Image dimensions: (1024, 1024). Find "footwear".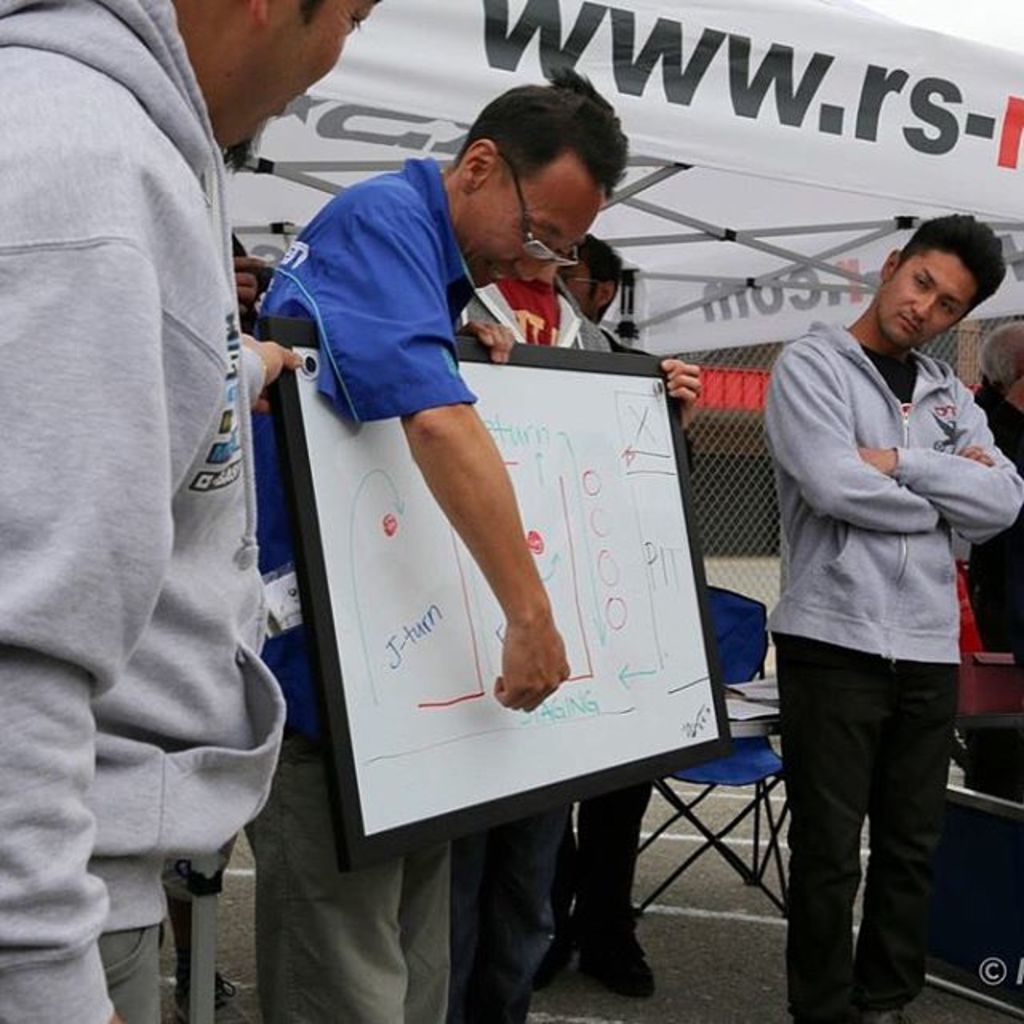
x1=574 y1=926 x2=656 y2=998.
